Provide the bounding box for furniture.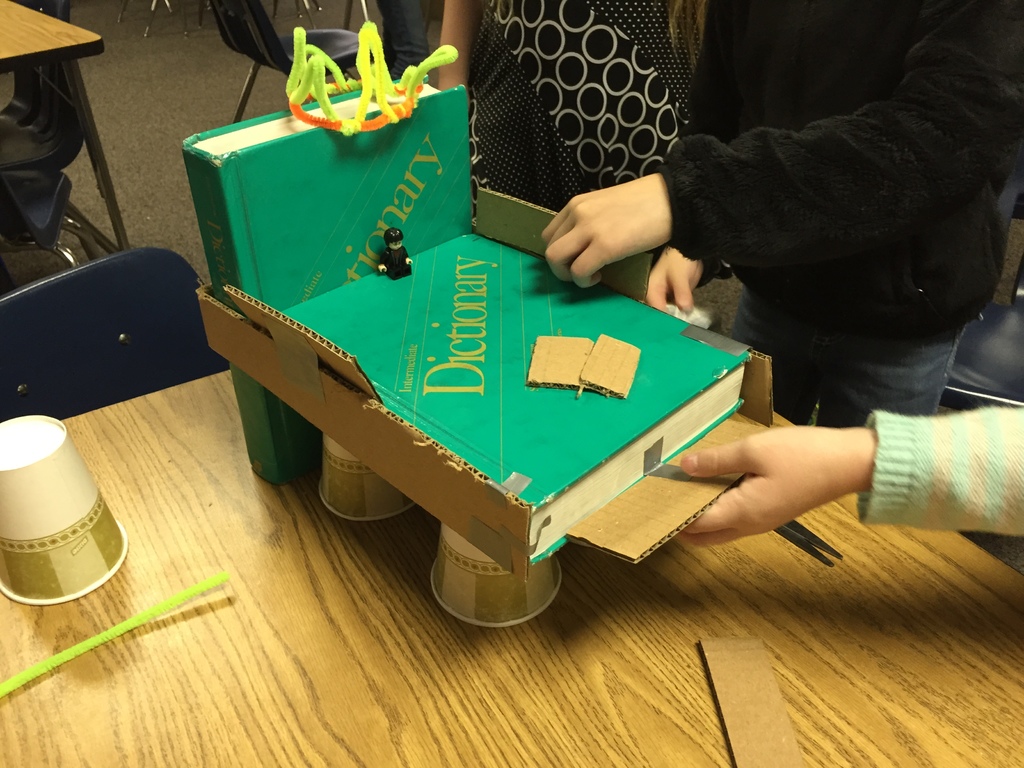
region(939, 158, 1023, 417).
